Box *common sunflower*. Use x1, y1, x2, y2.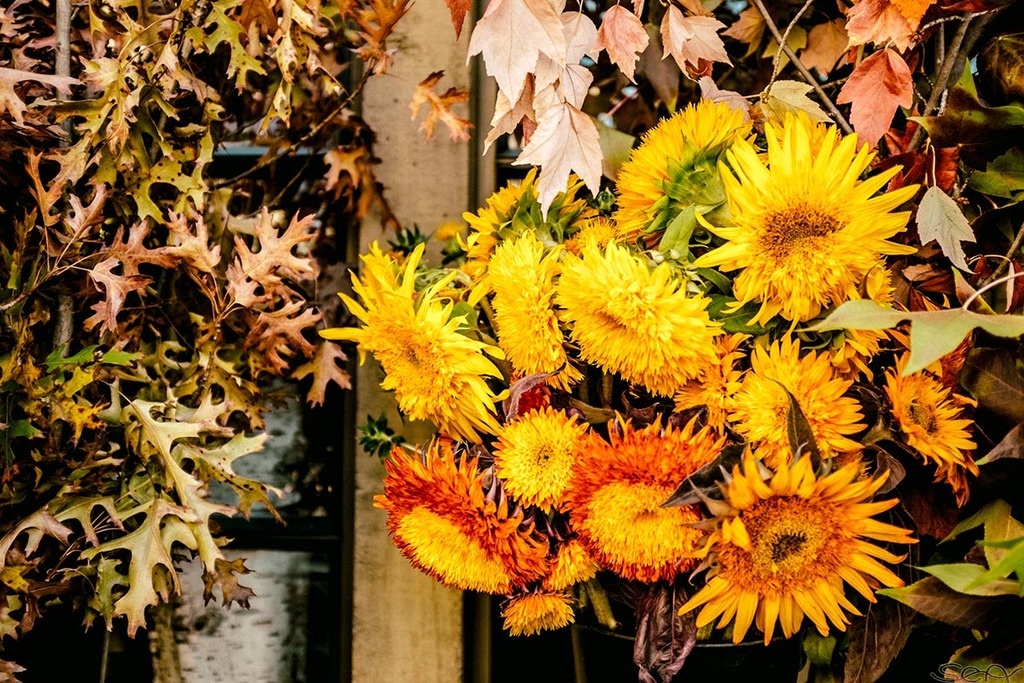
316, 241, 507, 442.
